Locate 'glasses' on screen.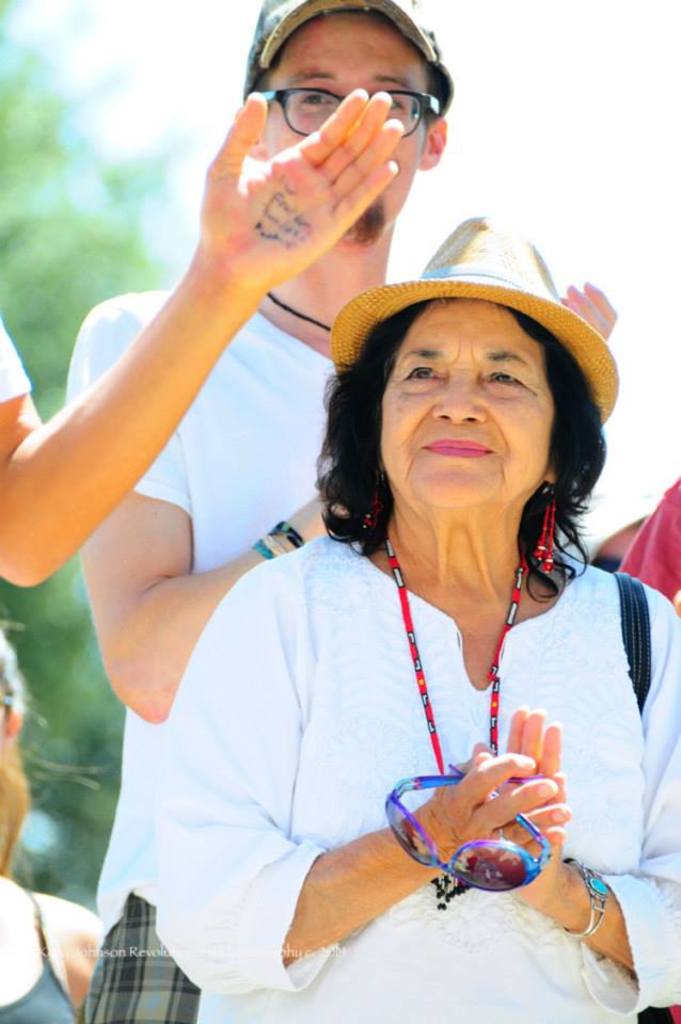
On screen at rect(243, 82, 441, 137).
